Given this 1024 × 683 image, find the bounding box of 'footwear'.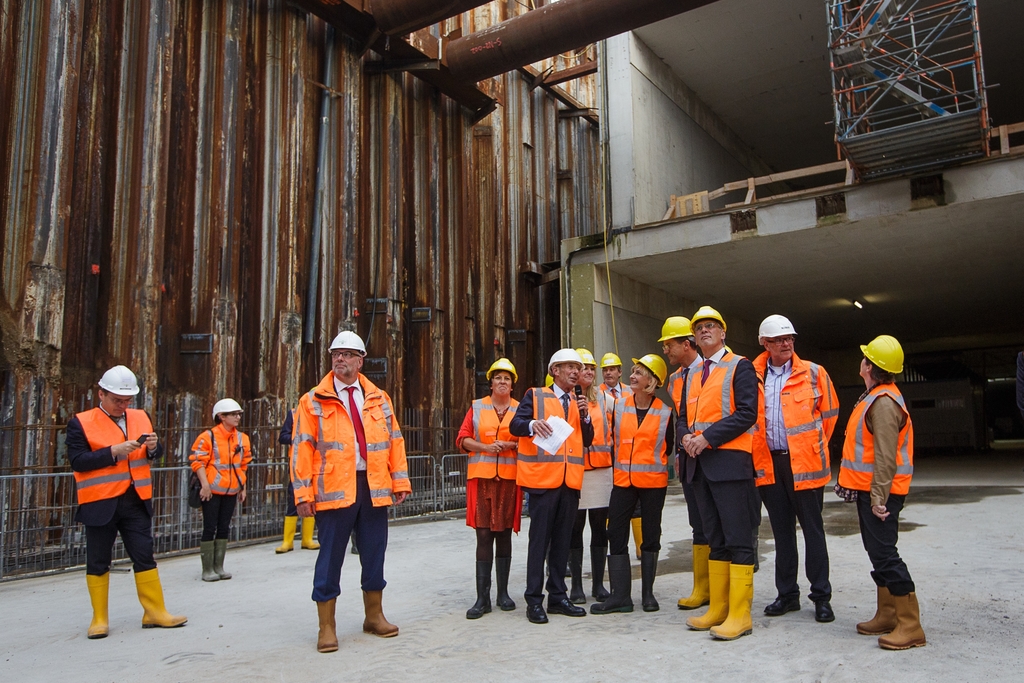
l=467, t=565, r=494, b=618.
